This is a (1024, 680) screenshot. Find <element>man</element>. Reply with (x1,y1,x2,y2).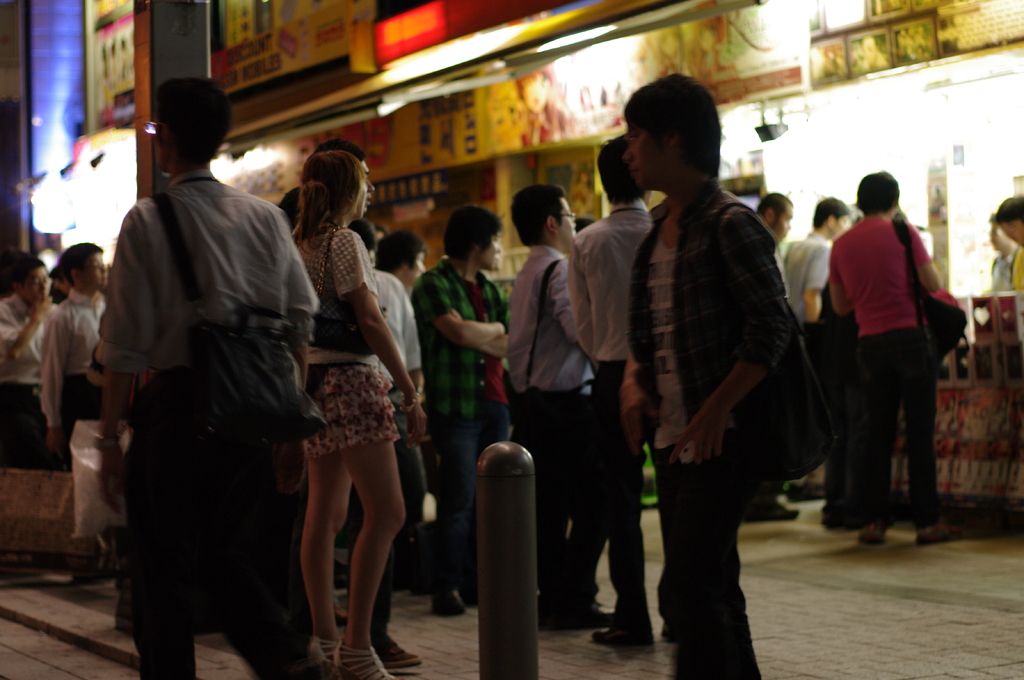
(568,132,687,654).
